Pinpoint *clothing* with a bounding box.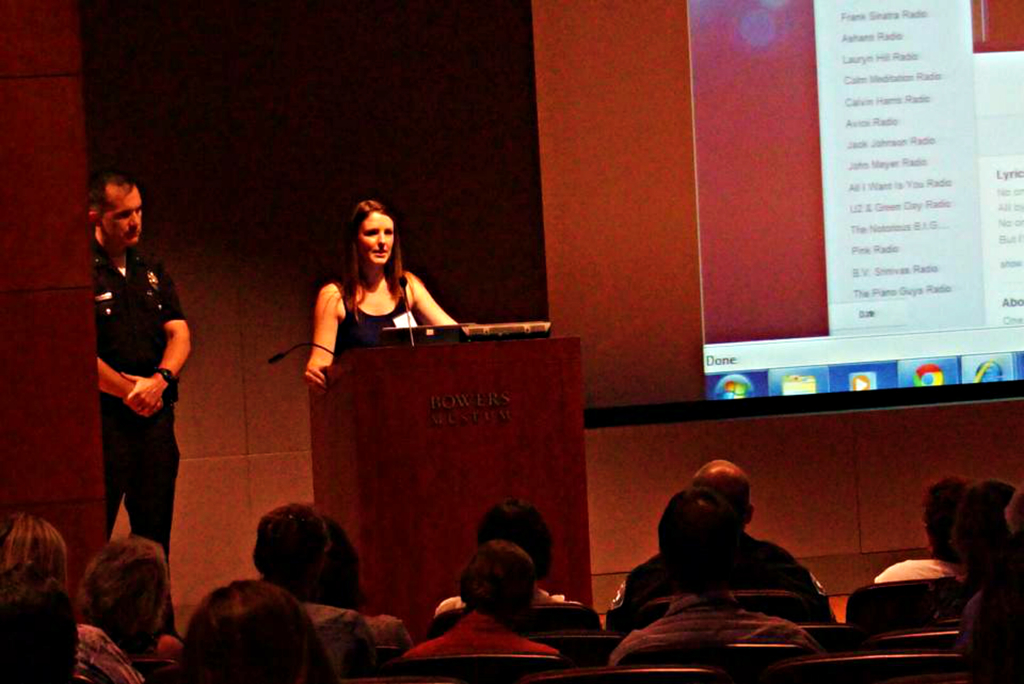
<box>404,606,559,676</box>.
